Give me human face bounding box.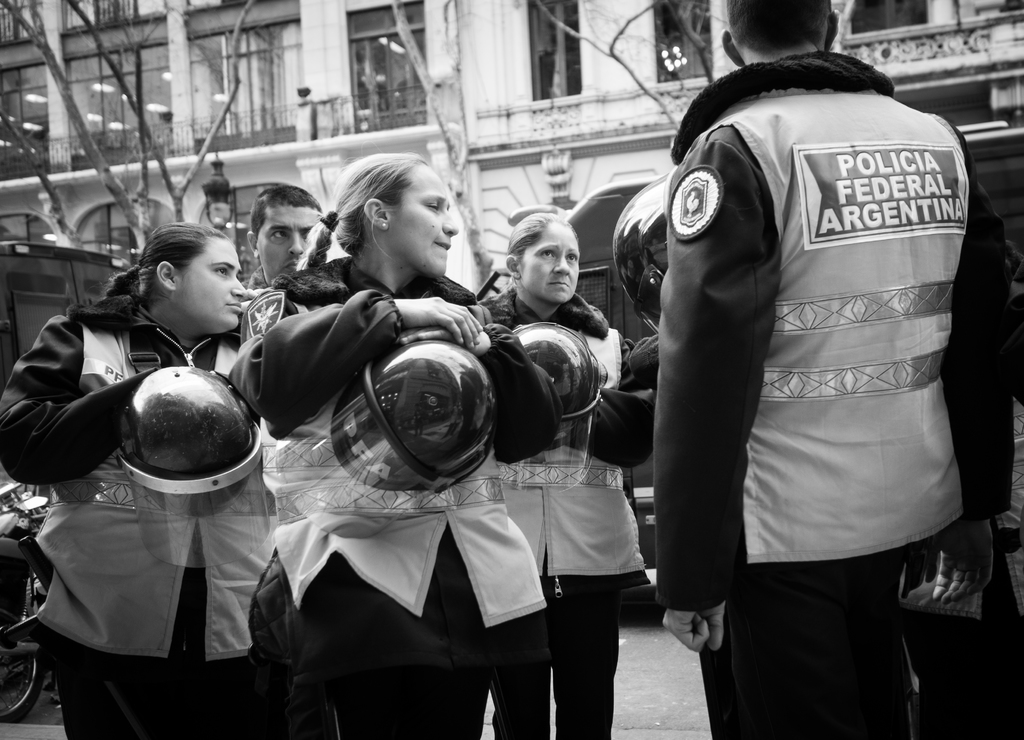
bbox=(173, 236, 246, 325).
